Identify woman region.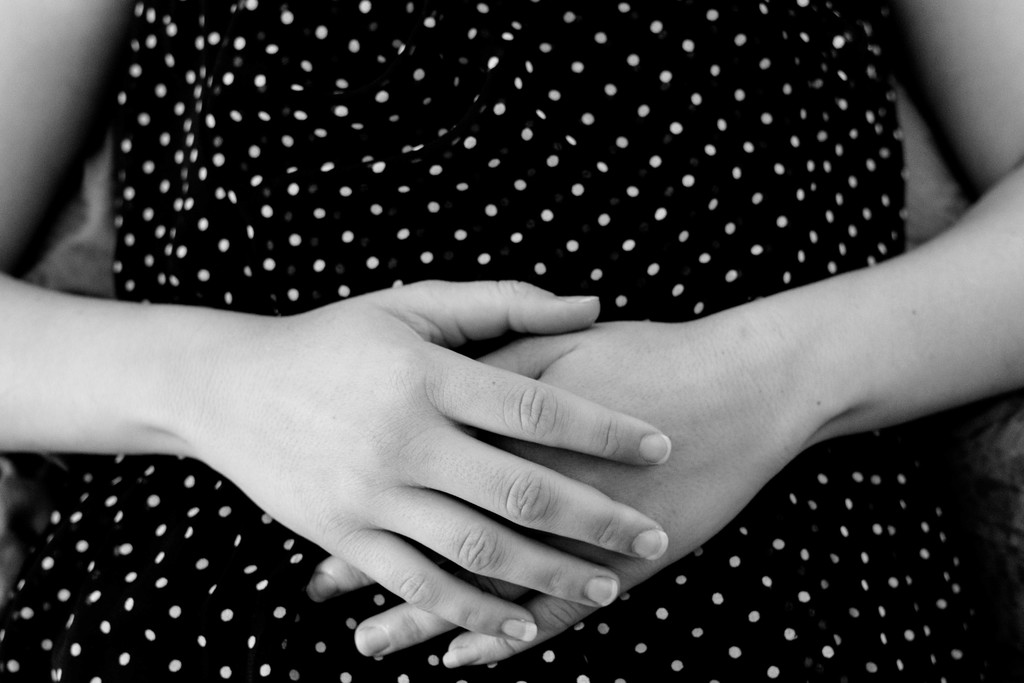
Region: BBox(0, 0, 1023, 682).
